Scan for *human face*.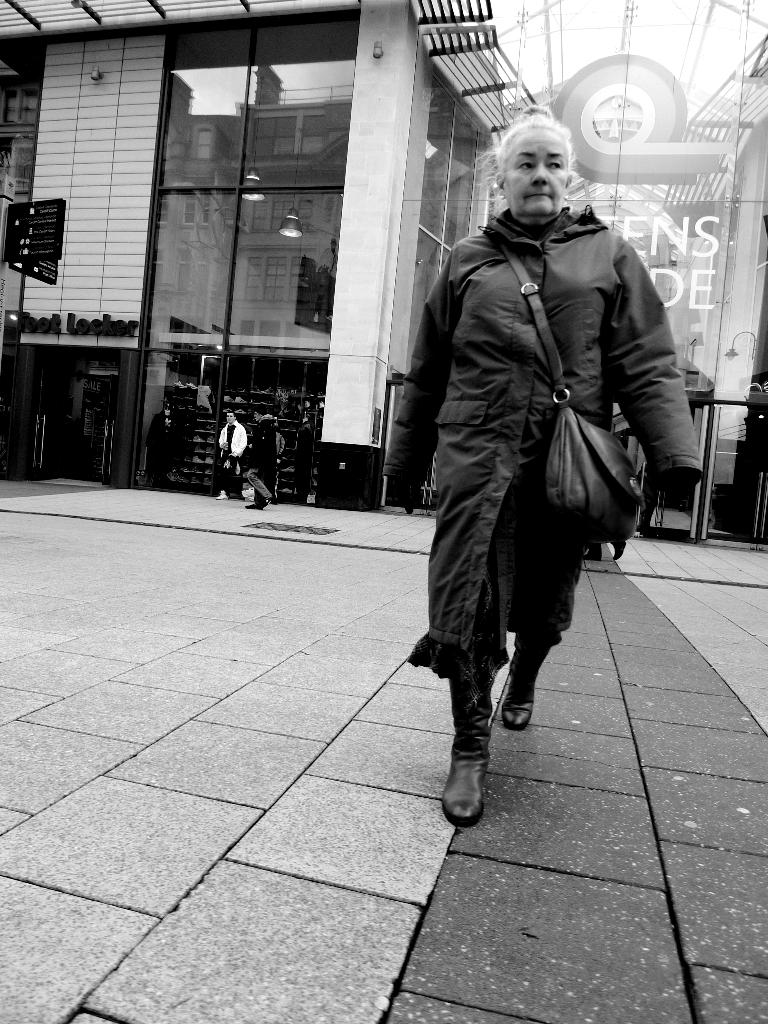
Scan result: box(505, 127, 564, 209).
